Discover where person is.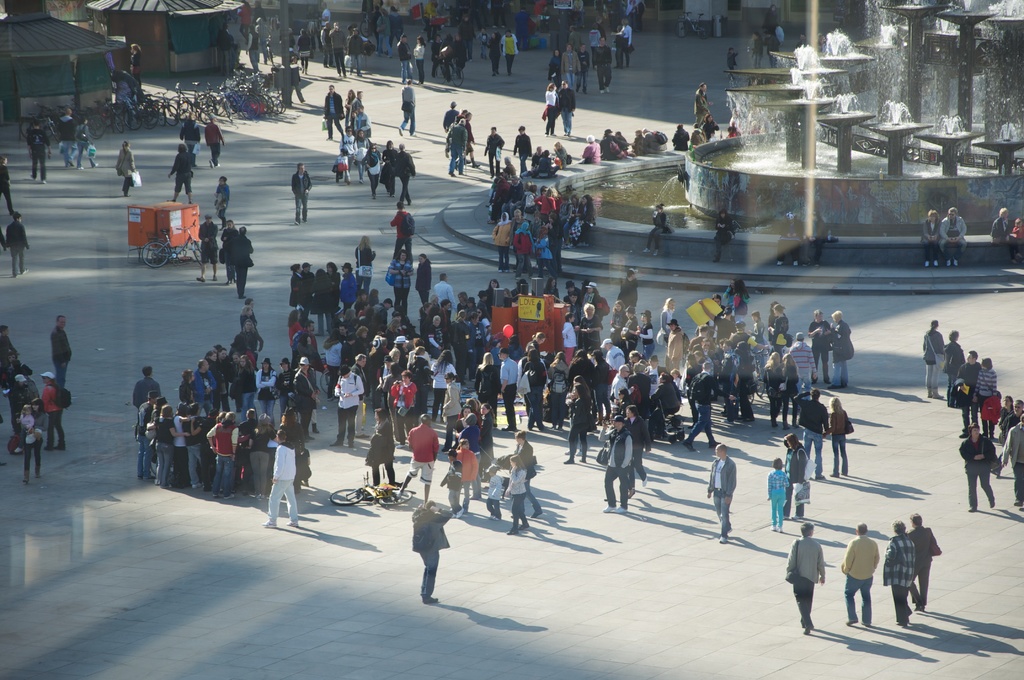
Discovered at x1=566 y1=188 x2=586 y2=248.
